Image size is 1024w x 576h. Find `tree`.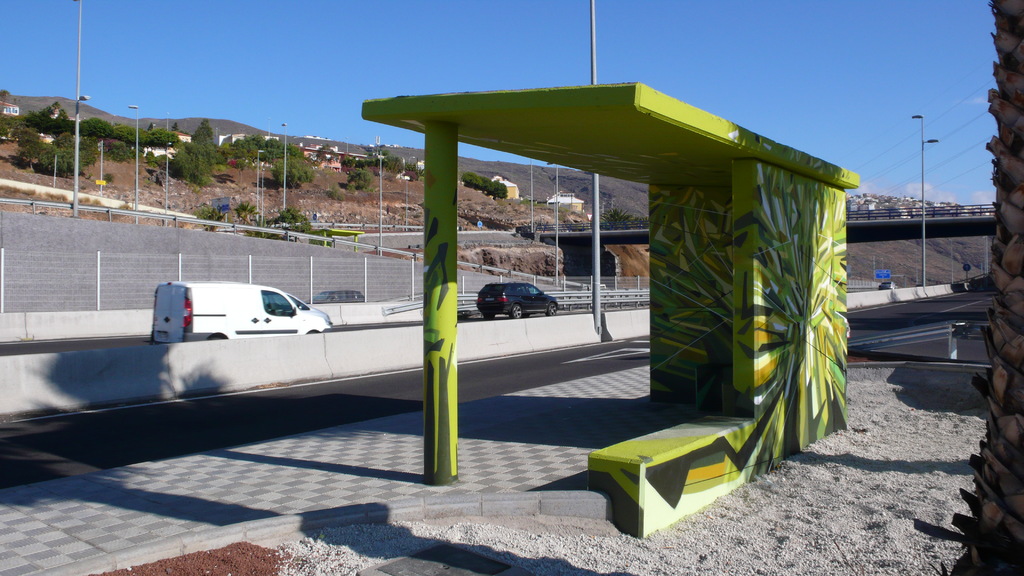
x1=590, y1=209, x2=640, y2=226.
